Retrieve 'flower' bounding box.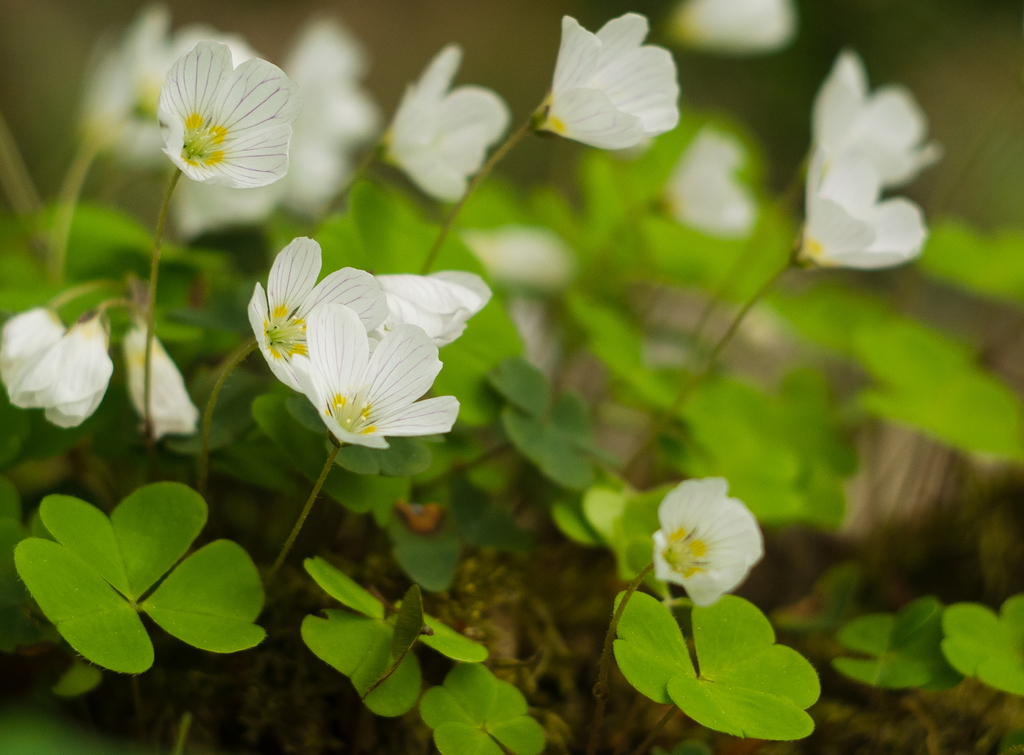
Bounding box: [x1=276, y1=13, x2=385, y2=217].
